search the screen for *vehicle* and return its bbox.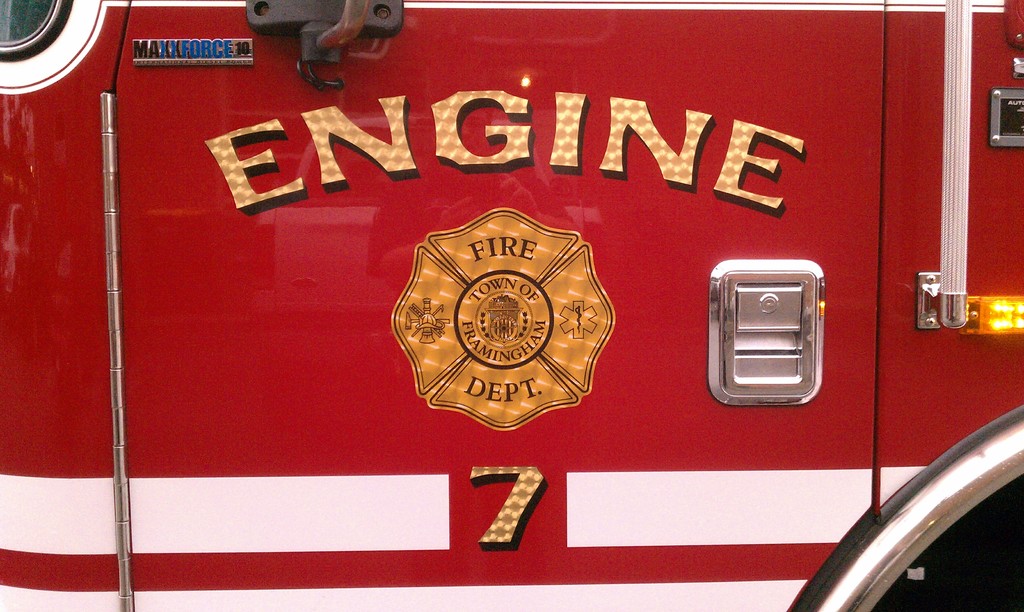
Found: 0/0/1023/611.
